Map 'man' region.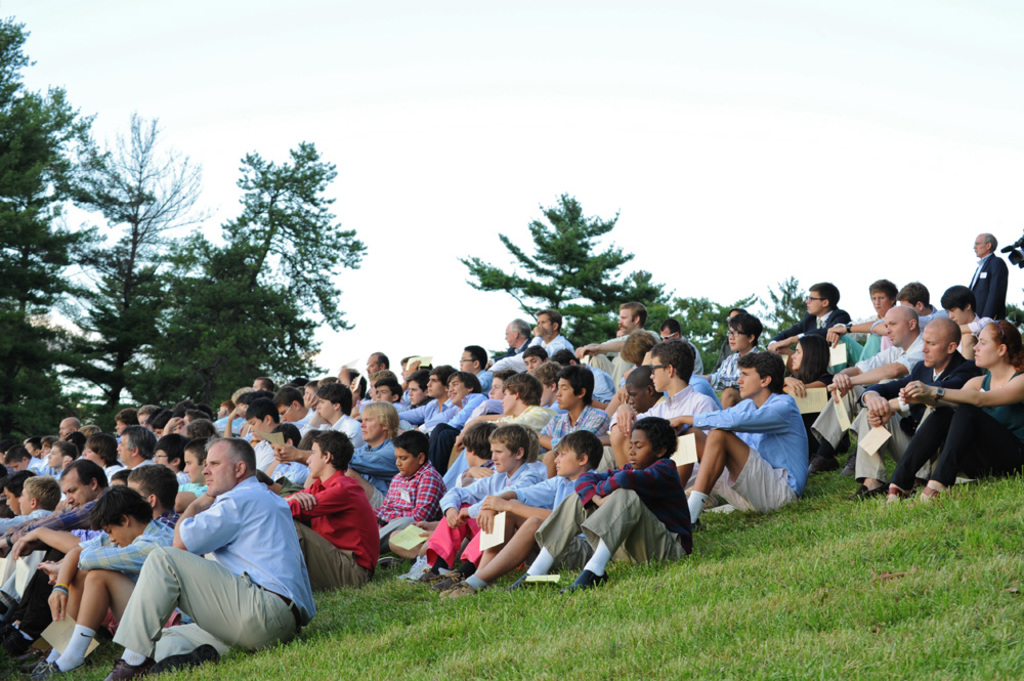
Mapped to rect(489, 311, 577, 372).
